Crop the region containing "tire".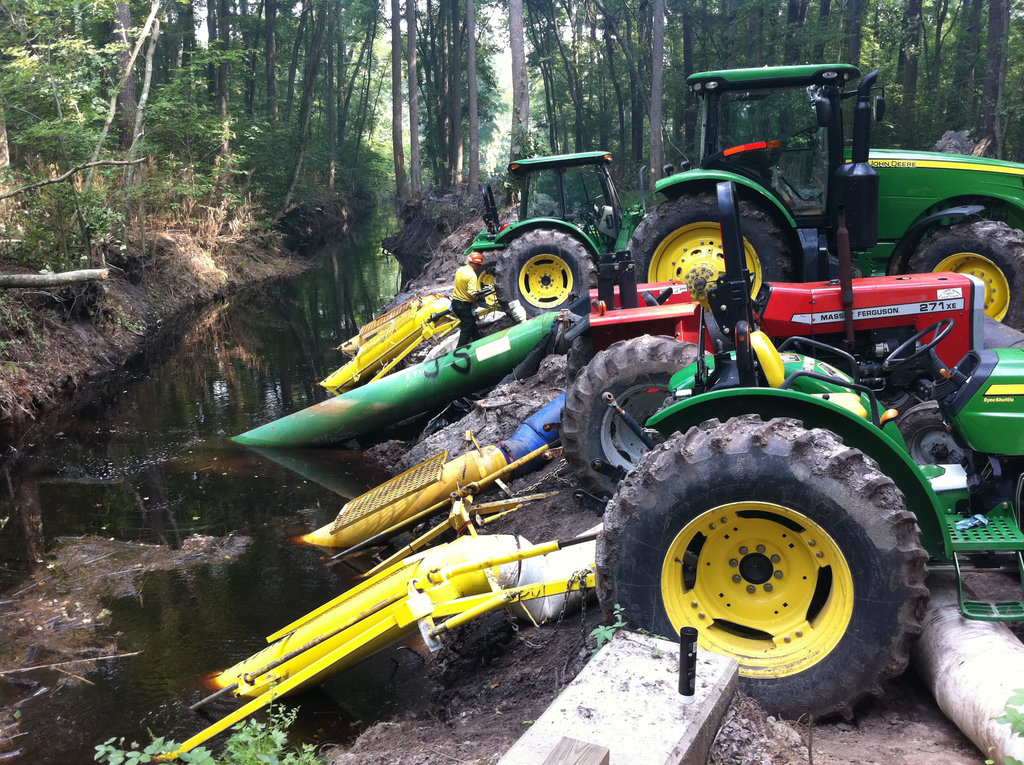
Crop region: 561, 338, 728, 505.
